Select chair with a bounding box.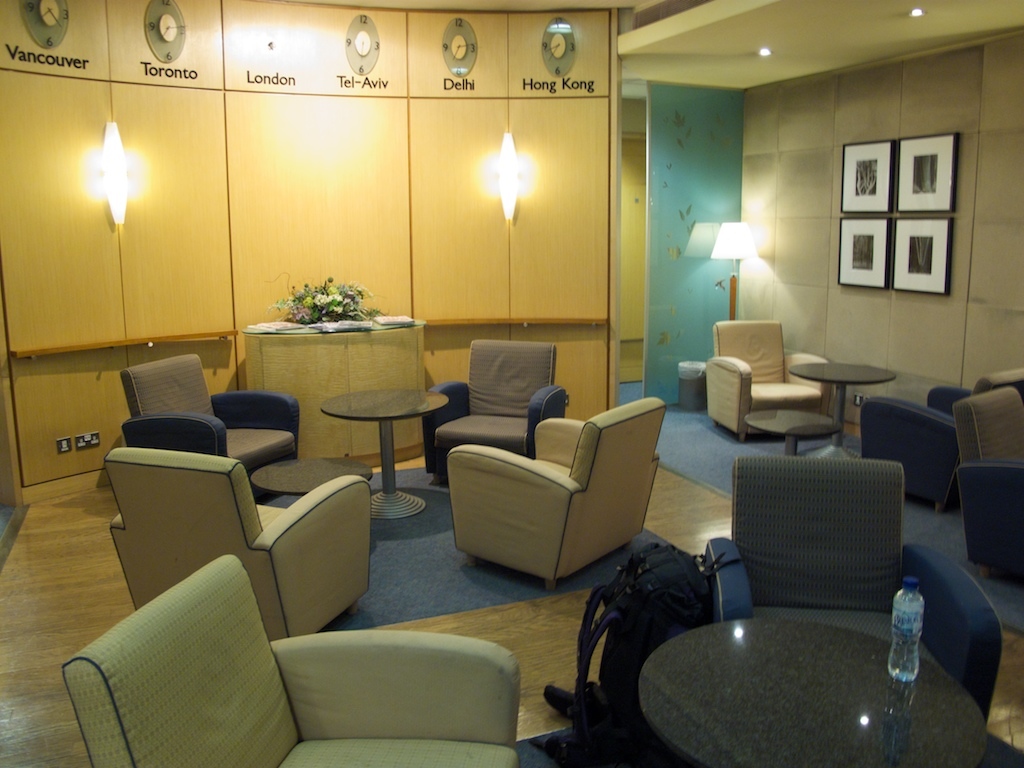
rect(49, 554, 530, 767).
